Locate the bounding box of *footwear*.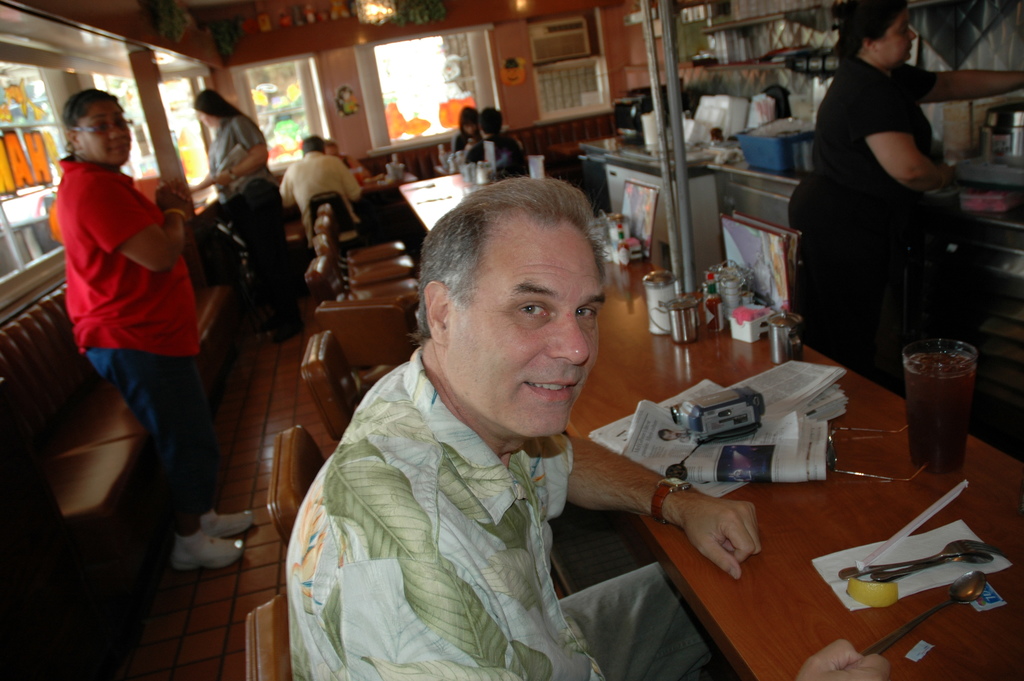
Bounding box: [x1=195, y1=508, x2=253, y2=537].
